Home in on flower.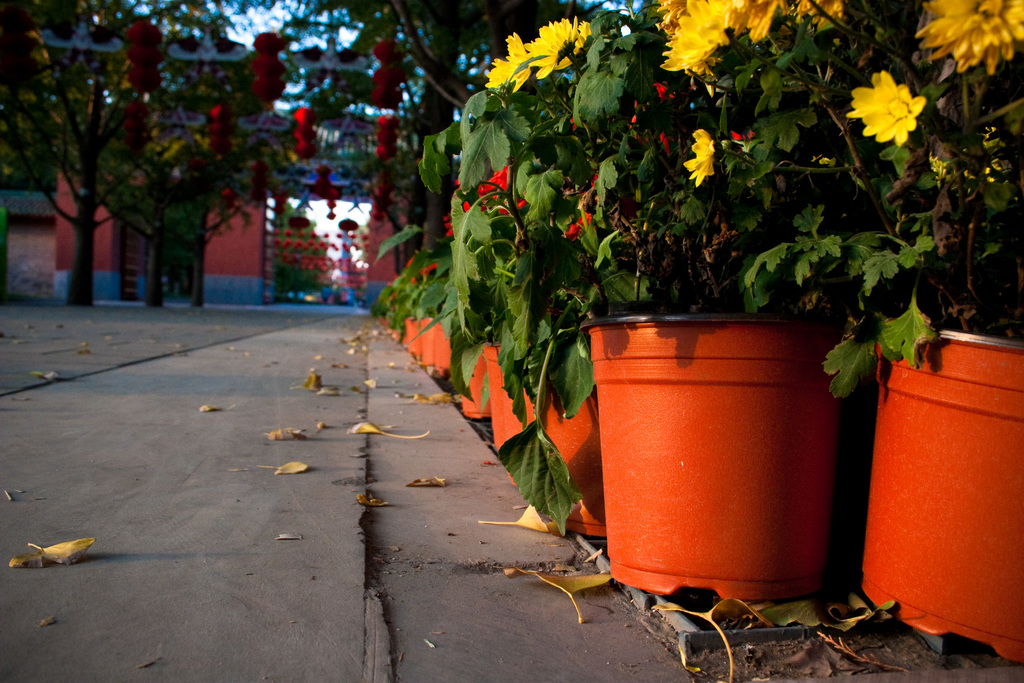
Homed in at l=842, t=69, r=900, b=122.
